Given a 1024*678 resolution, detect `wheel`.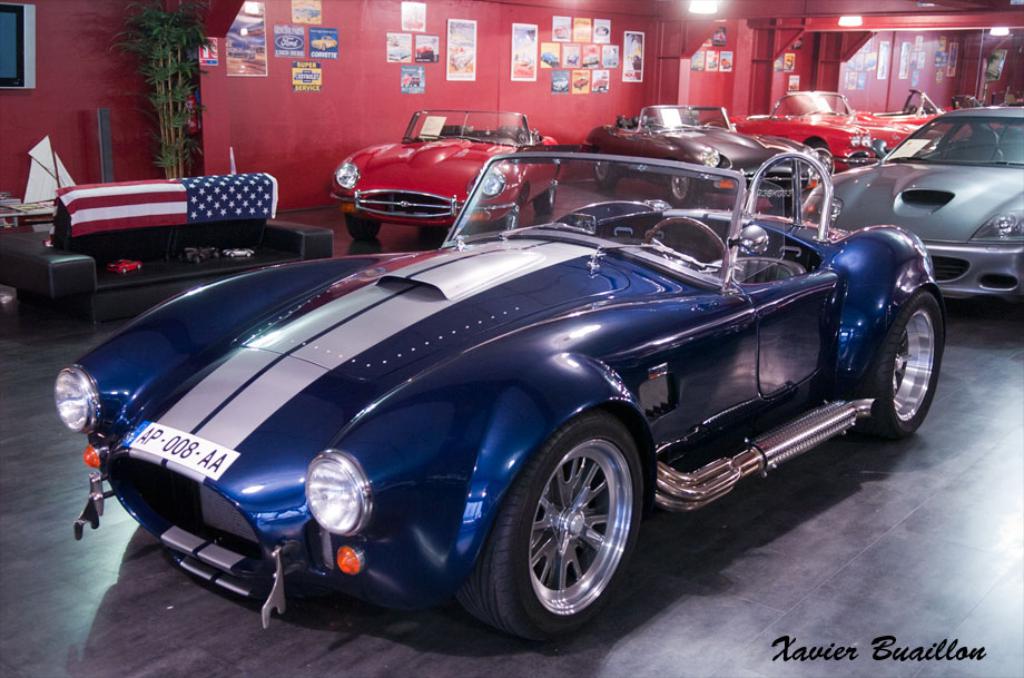
pyautogui.locateOnScreen(493, 423, 652, 626).
